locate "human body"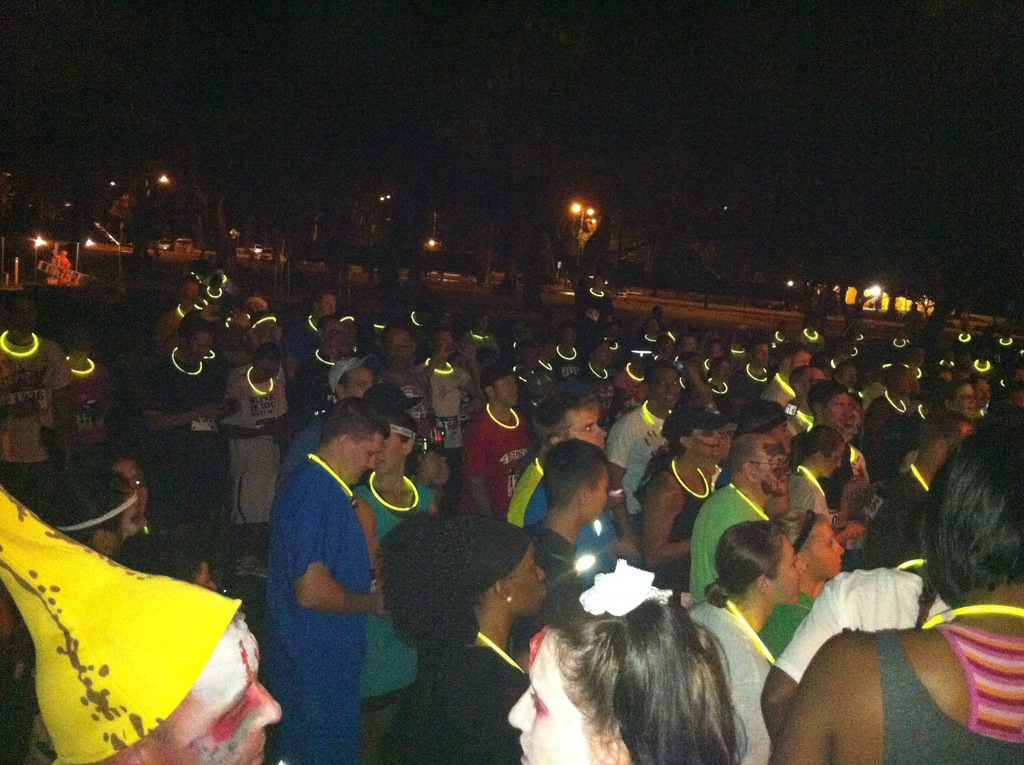
[x1=765, y1=401, x2=1023, y2=764]
